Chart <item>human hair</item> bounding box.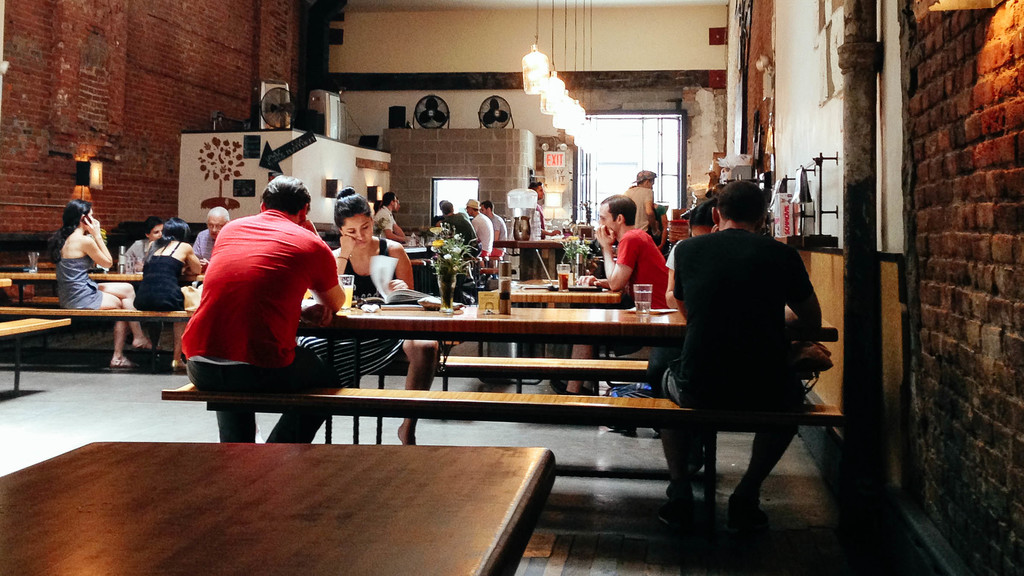
Charted: box(435, 198, 459, 211).
